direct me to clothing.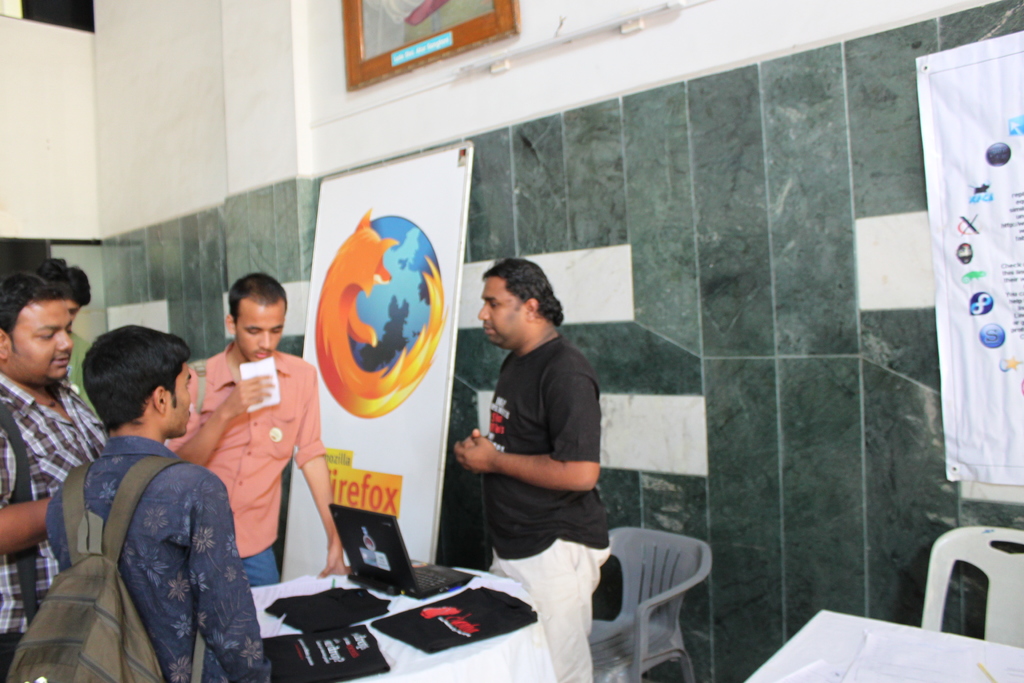
Direction: (0, 371, 118, 682).
